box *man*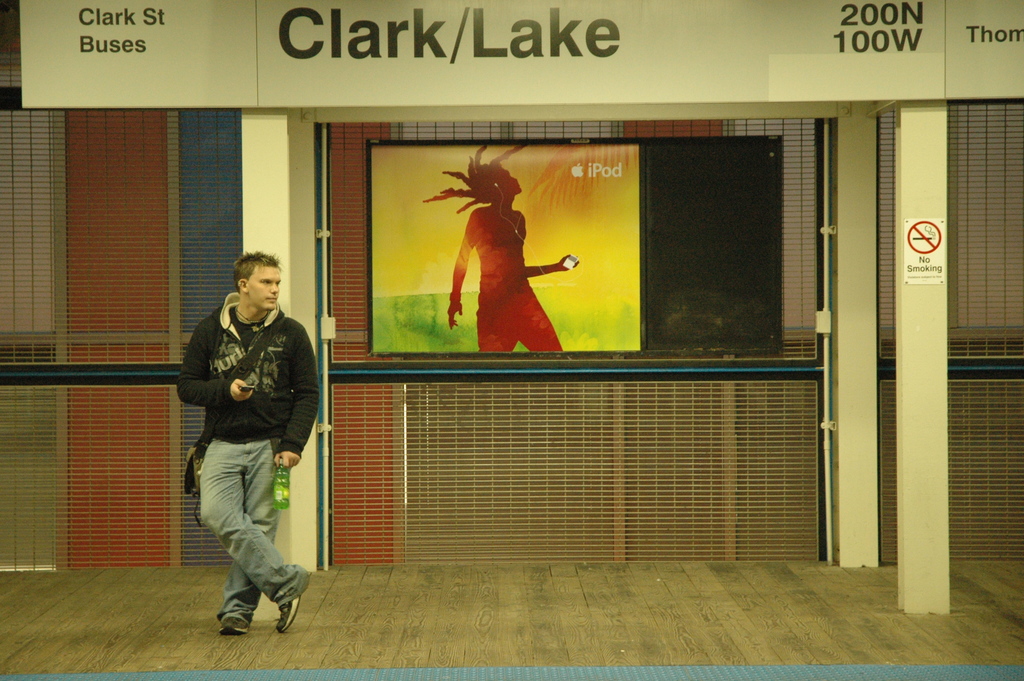
box=[171, 242, 319, 643]
